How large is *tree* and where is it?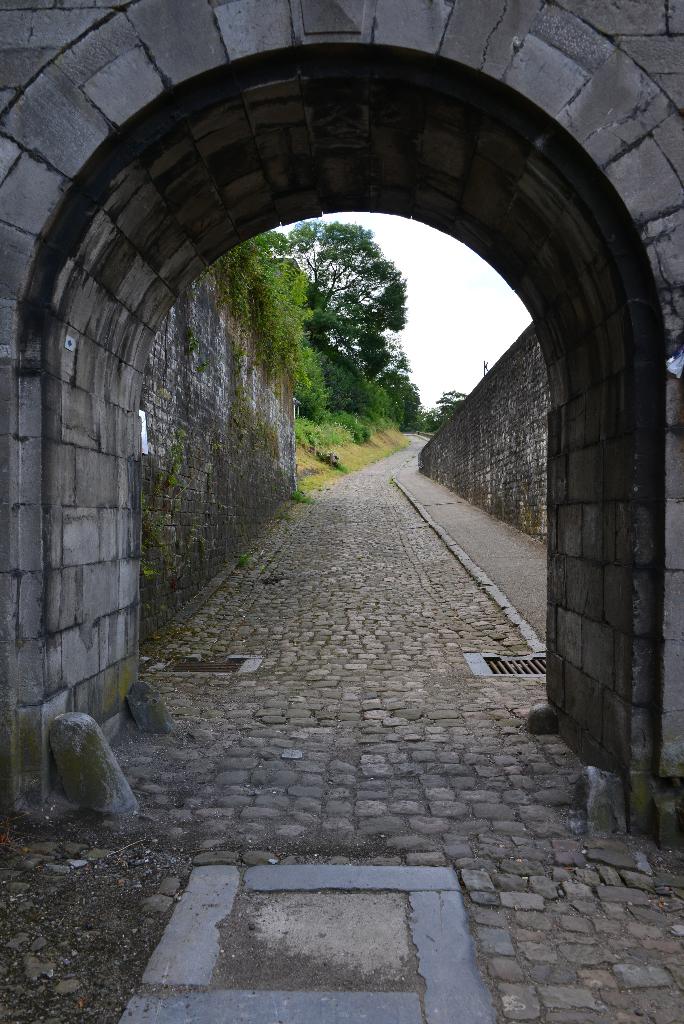
Bounding box: bbox=[282, 198, 436, 435].
